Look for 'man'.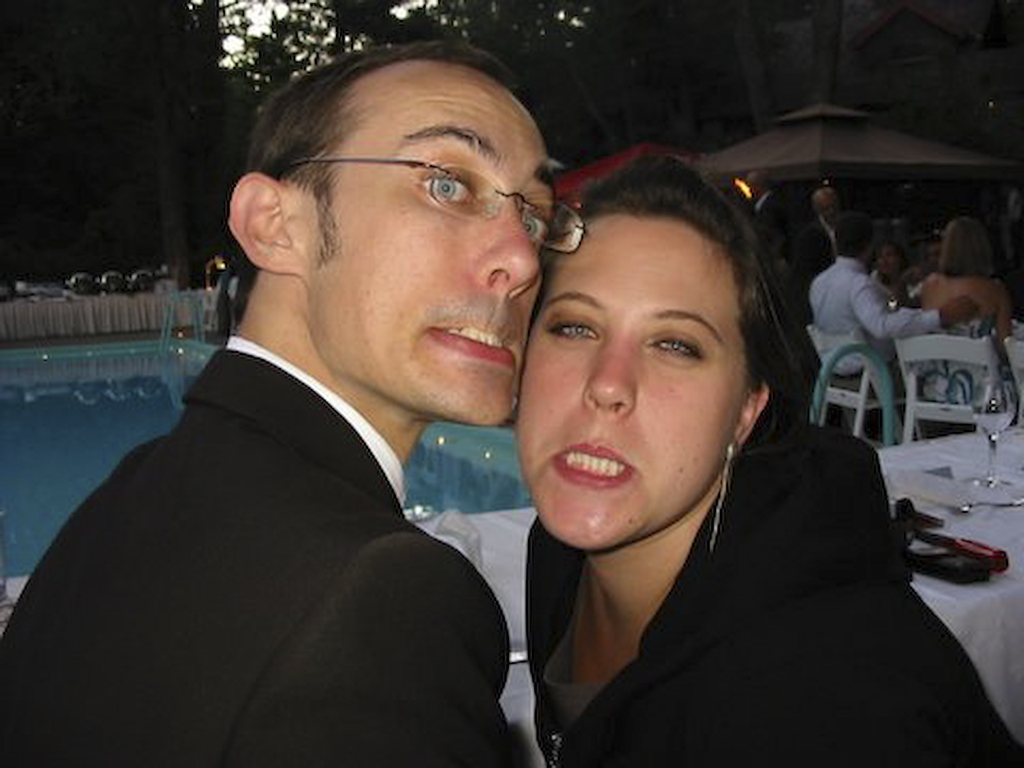
Found: (57, 67, 593, 753).
